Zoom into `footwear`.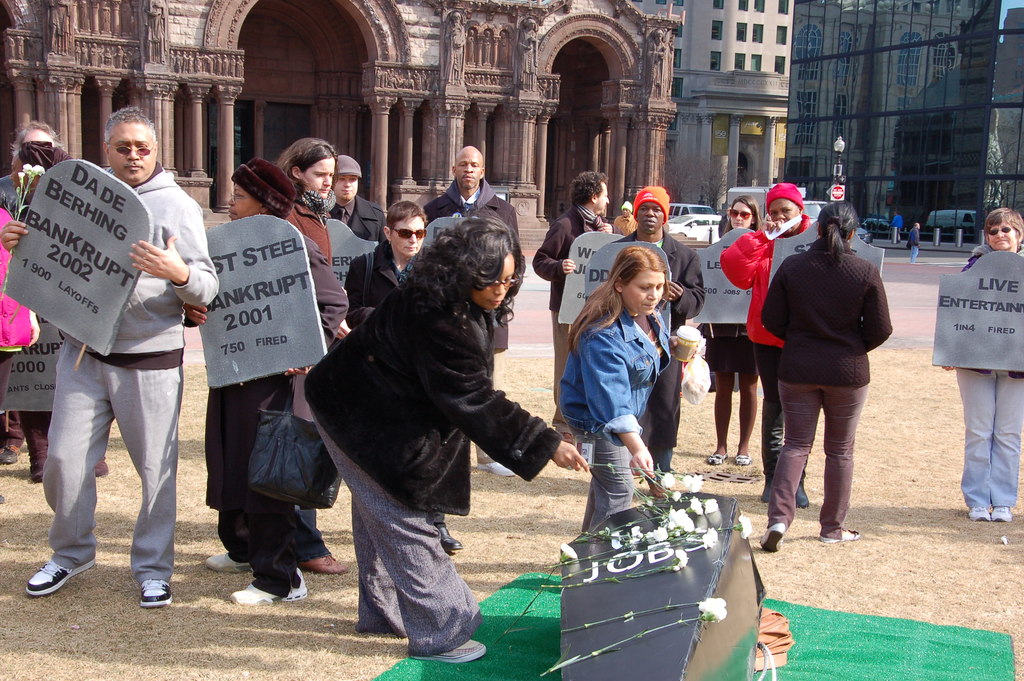
Zoom target: {"left": 230, "top": 570, "right": 308, "bottom": 600}.
